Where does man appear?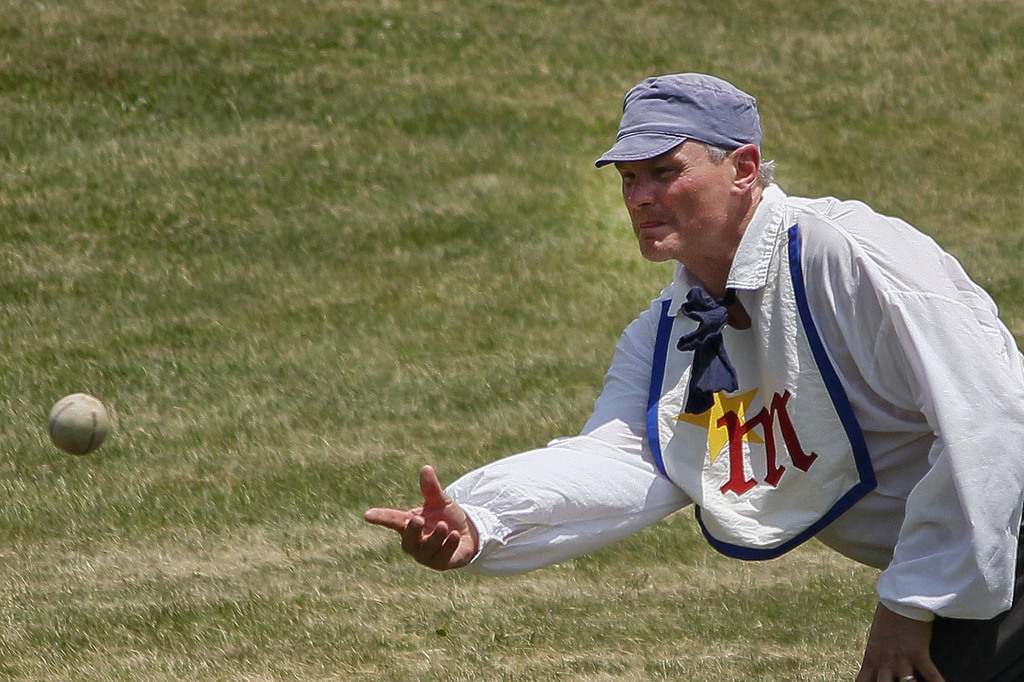
Appears at bbox=(360, 75, 1023, 681).
